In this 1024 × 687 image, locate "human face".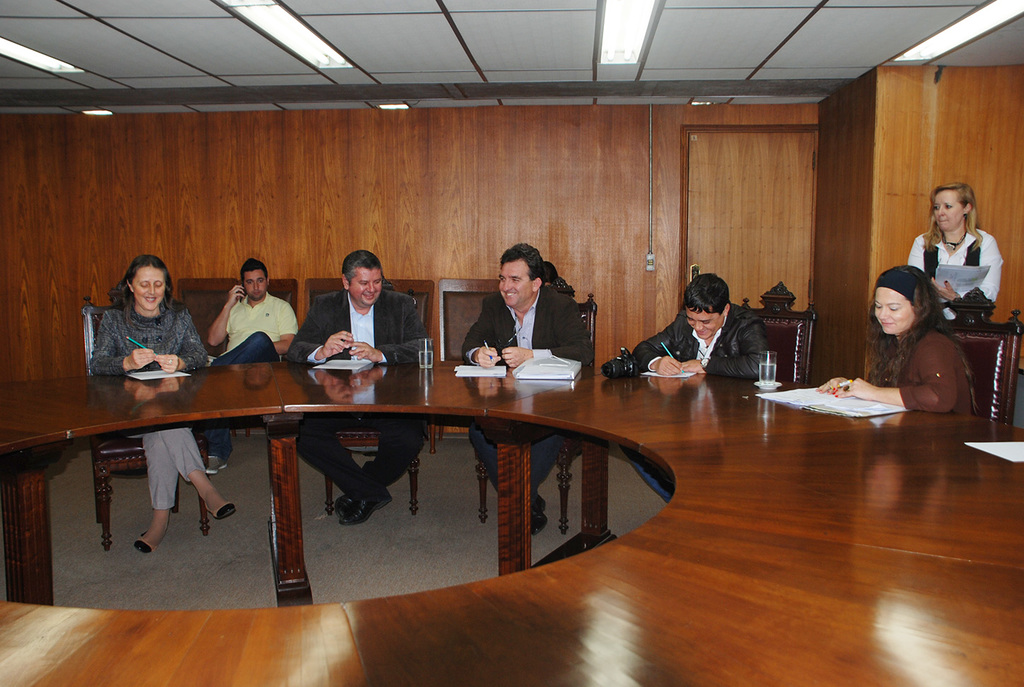
Bounding box: x1=348 y1=267 x2=380 y2=303.
